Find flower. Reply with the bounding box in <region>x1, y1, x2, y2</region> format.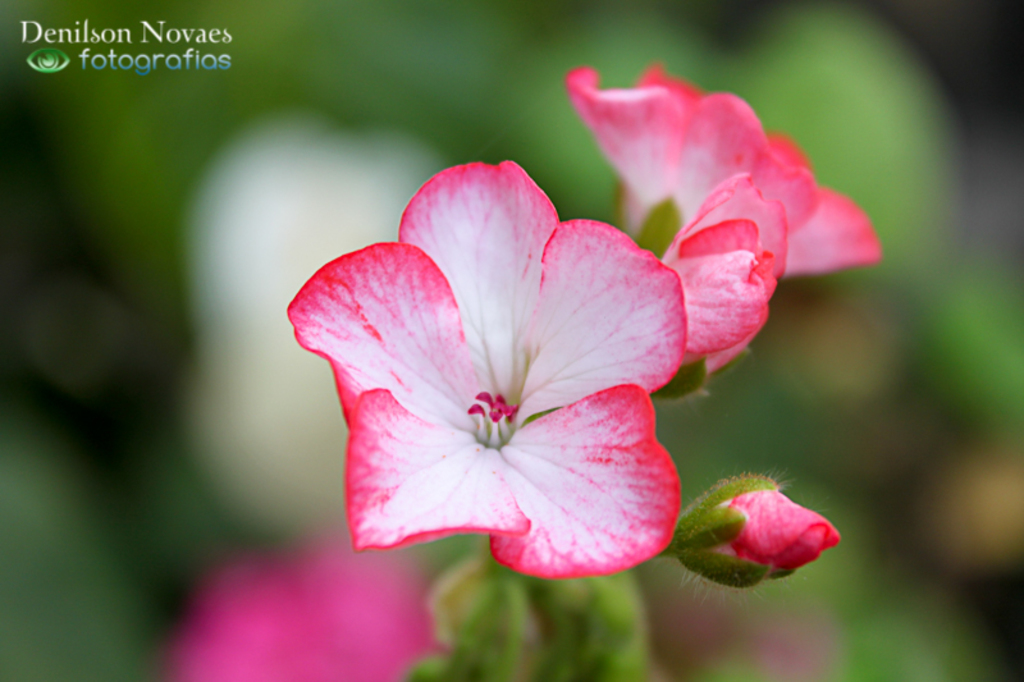
<region>305, 200, 681, 595</region>.
